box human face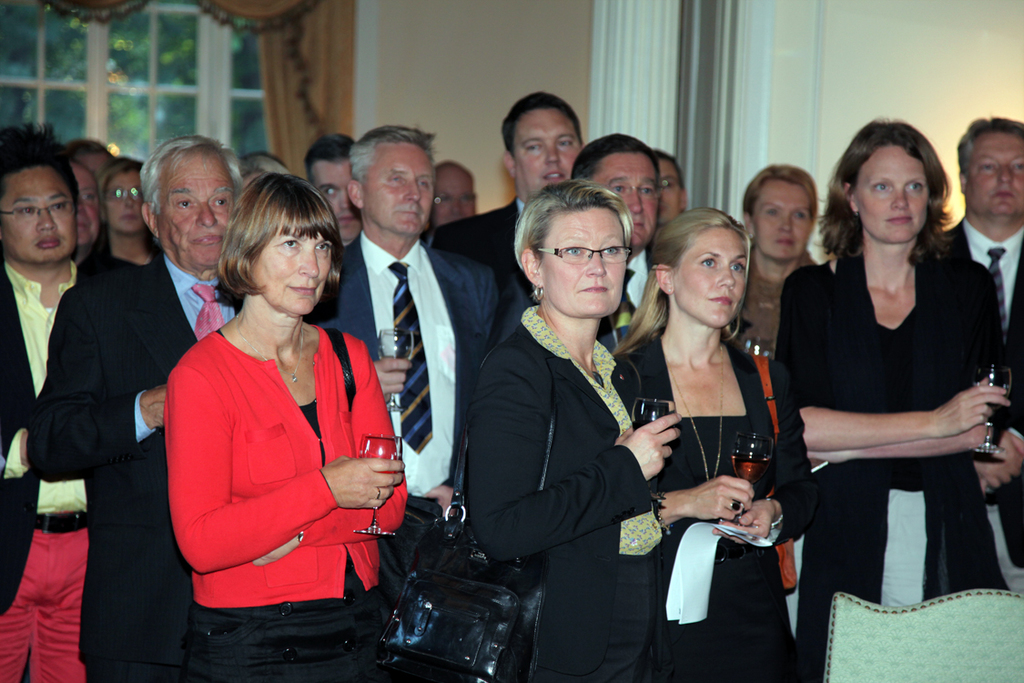
locate(754, 178, 816, 258)
